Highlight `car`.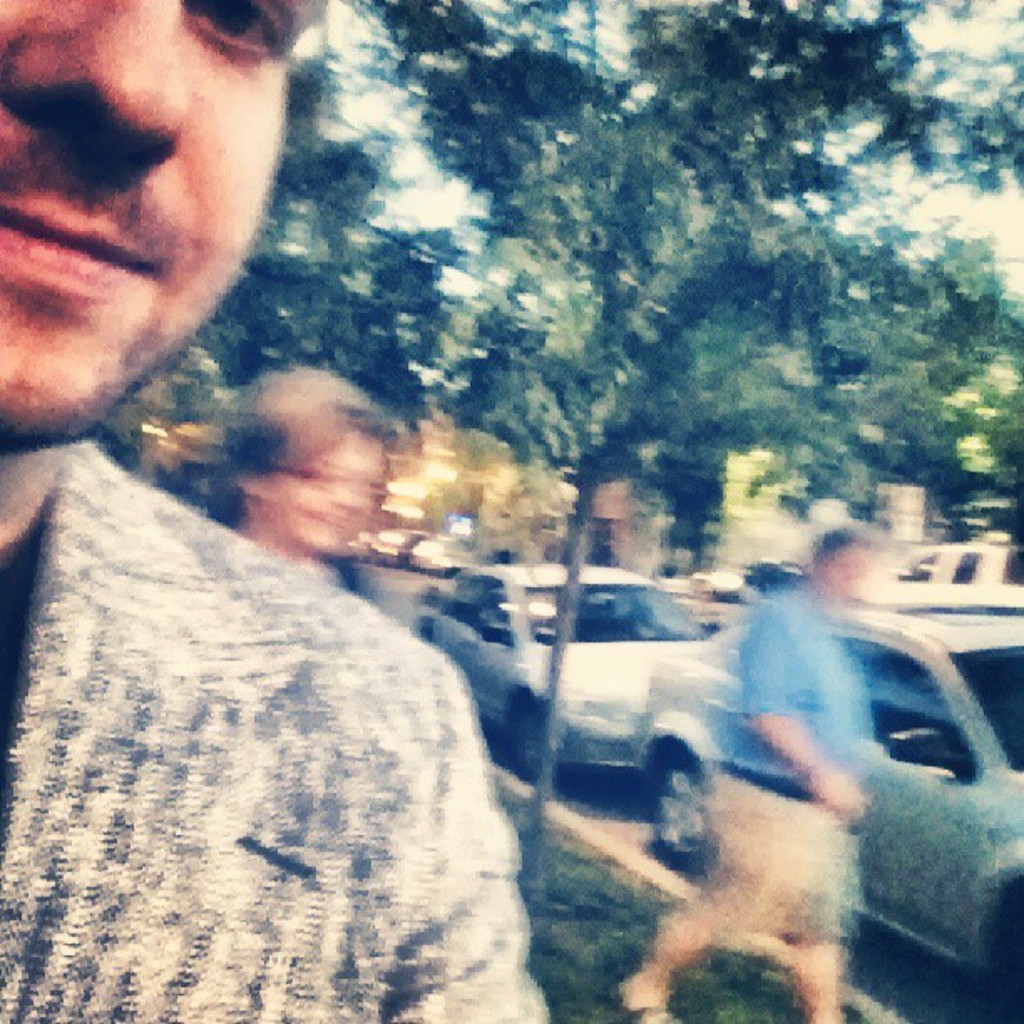
Highlighted region: {"left": 418, "top": 562, "right": 716, "bottom": 778}.
